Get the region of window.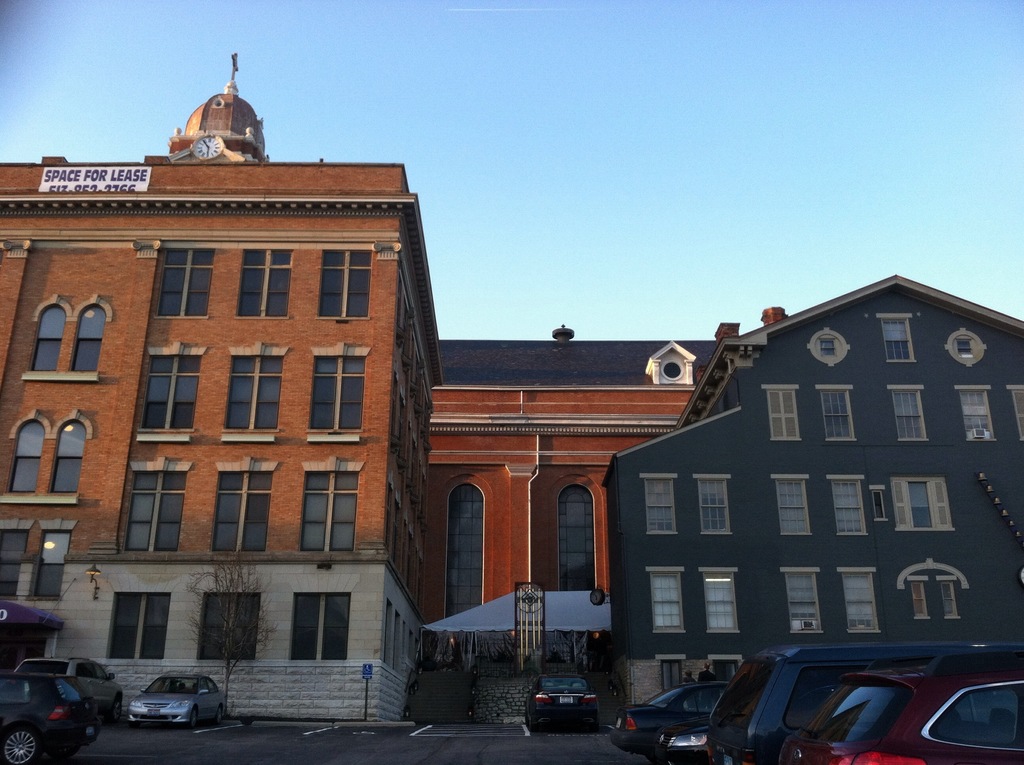
region(200, 593, 260, 661).
